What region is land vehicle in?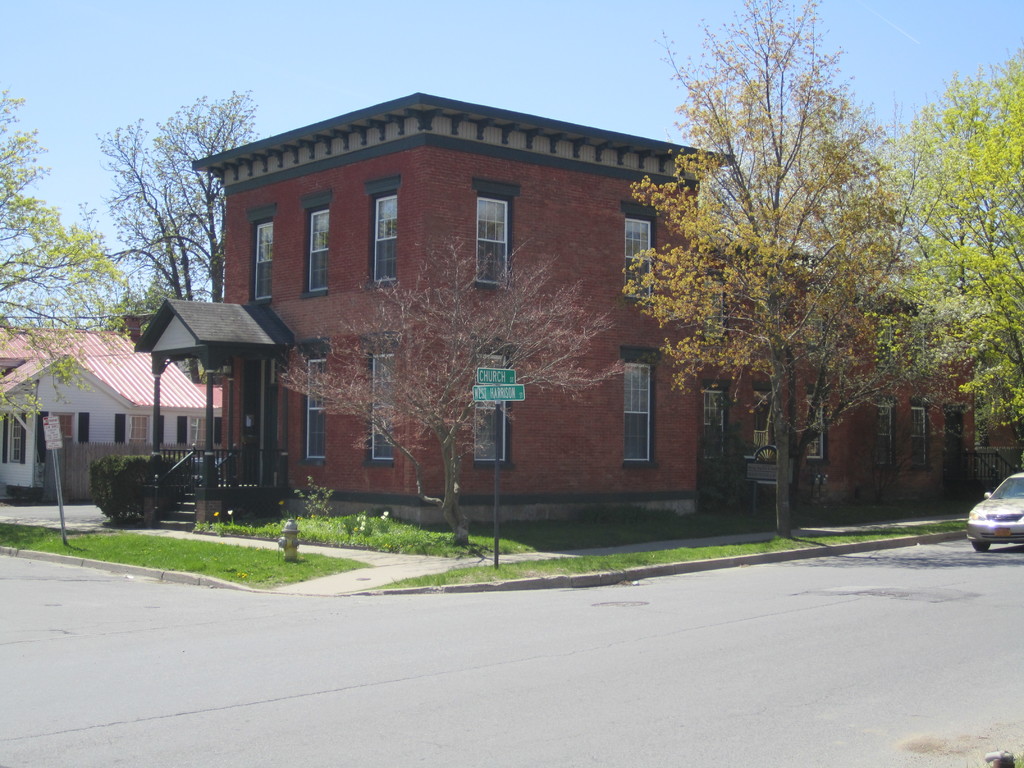
955, 489, 1023, 562.
